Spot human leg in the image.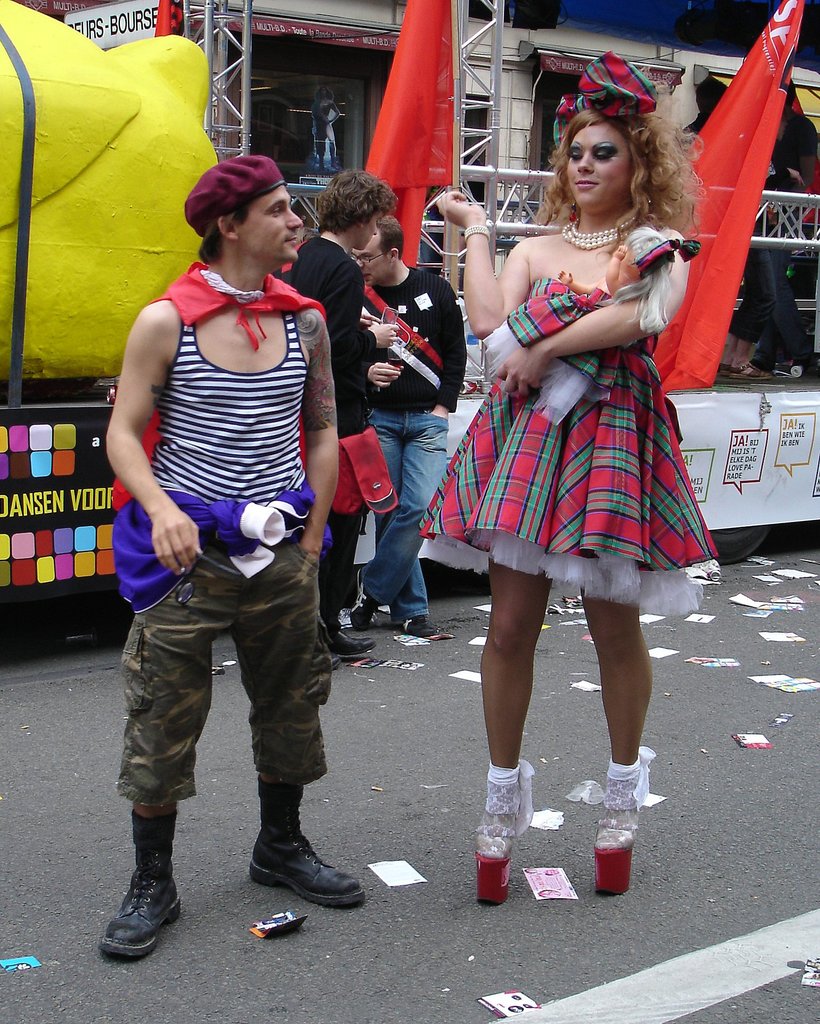
human leg found at [472,566,547,902].
